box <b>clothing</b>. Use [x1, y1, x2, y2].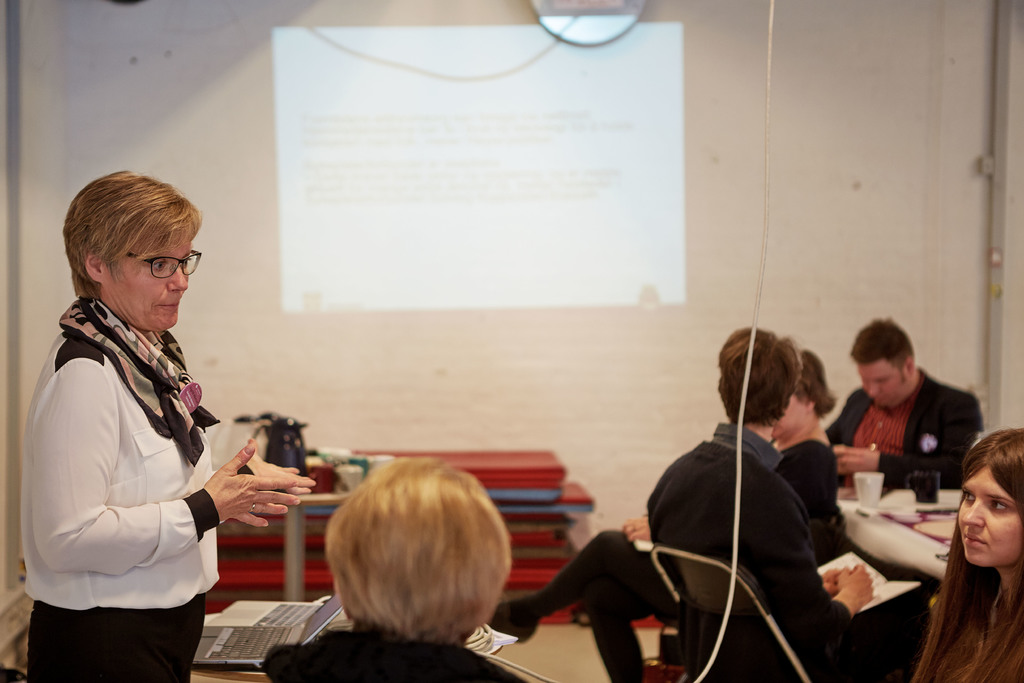
[644, 415, 856, 682].
